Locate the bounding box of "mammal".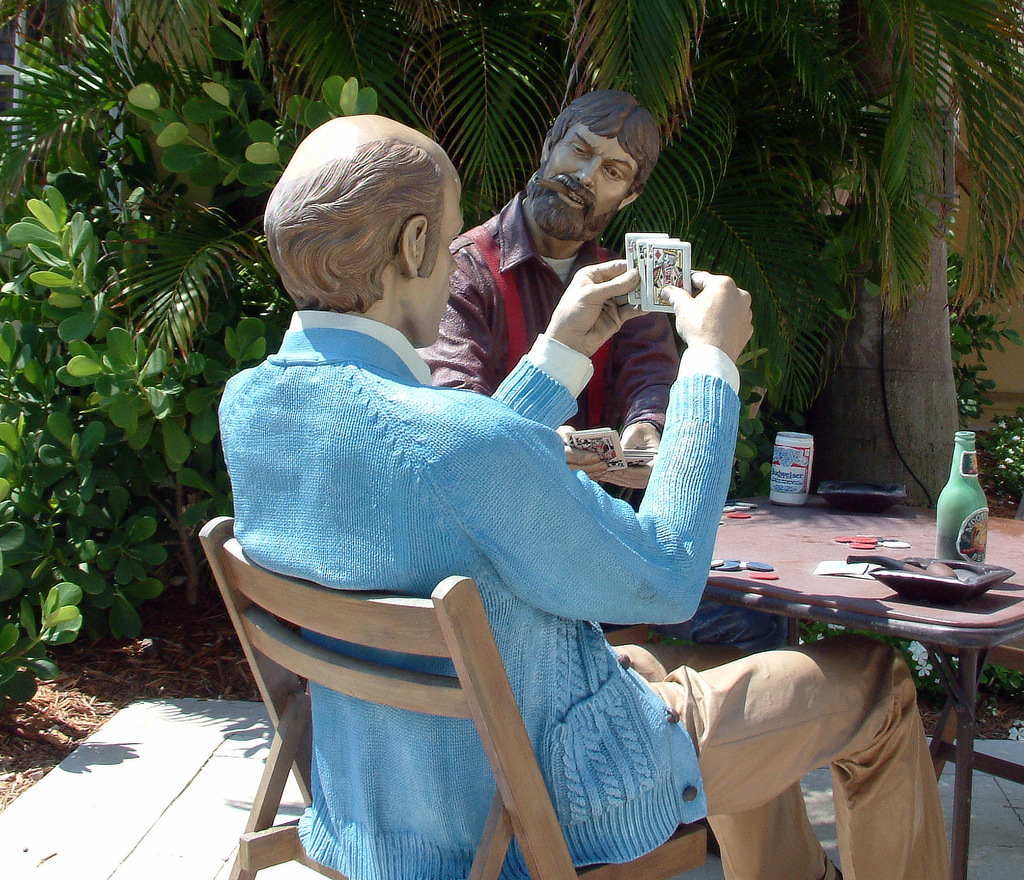
Bounding box: 223,108,954,879.
